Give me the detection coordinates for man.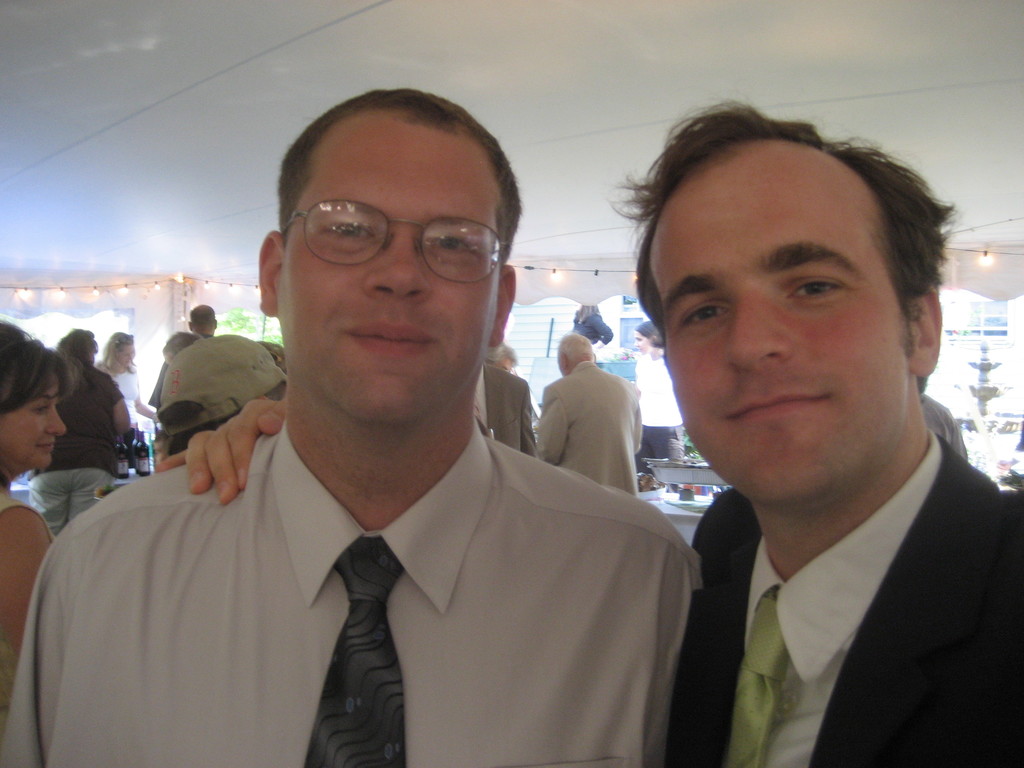
x1=154, y1=106, x2=1023, y2=767.
